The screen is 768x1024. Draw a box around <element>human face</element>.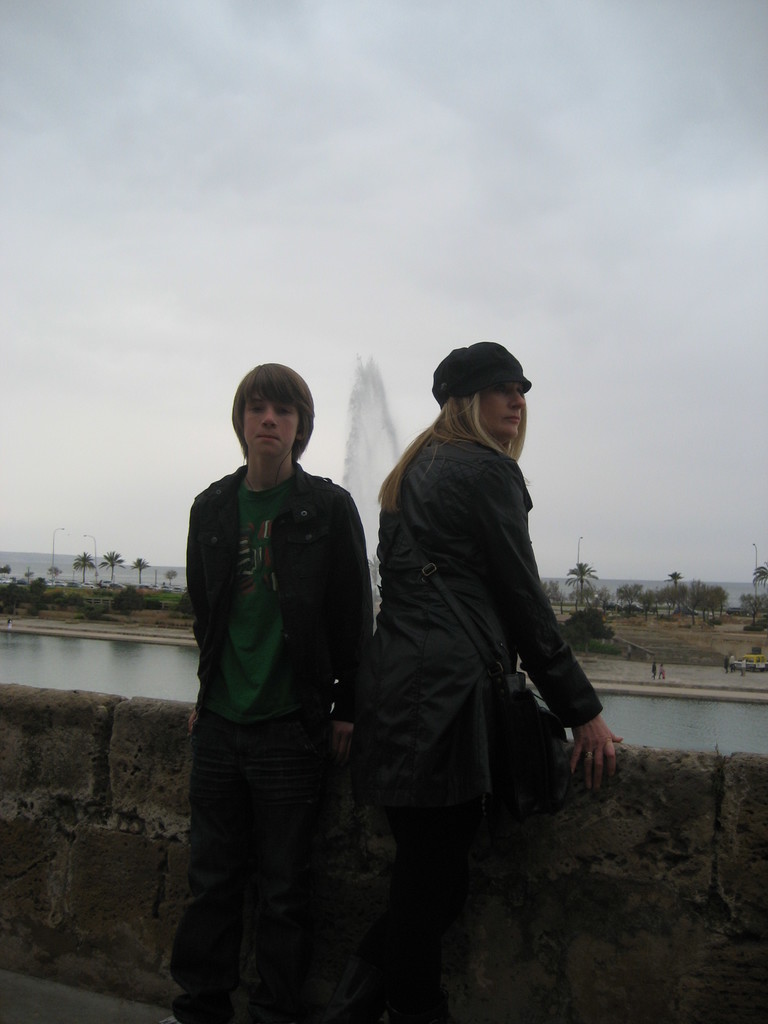
box=[479, 391, 527, 444].
